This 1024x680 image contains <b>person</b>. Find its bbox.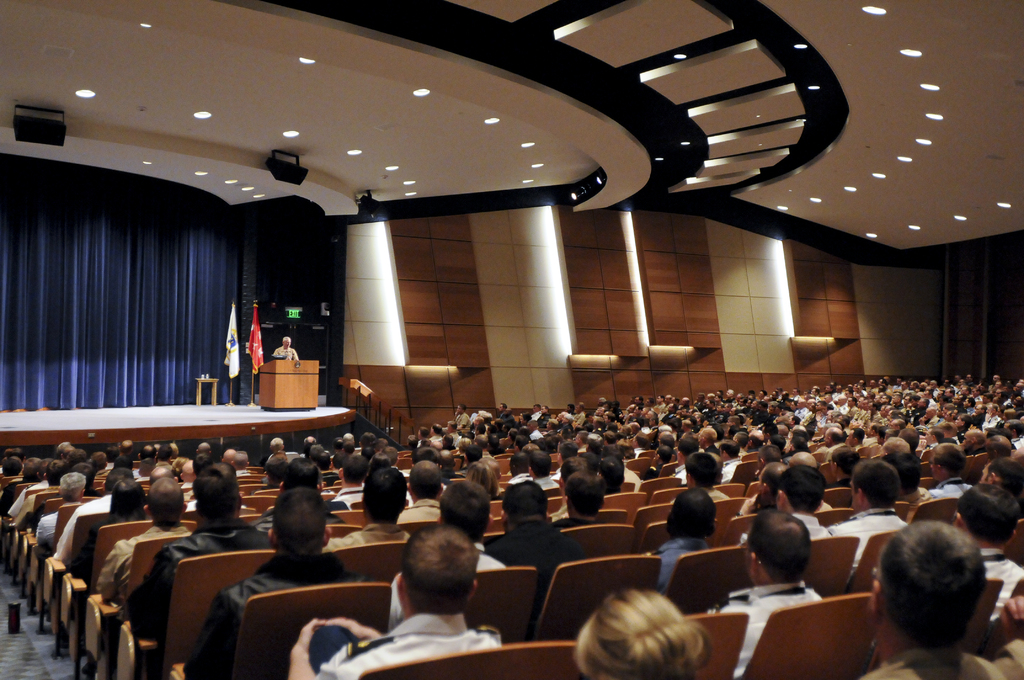
rect(269, 334, 297, 359).
